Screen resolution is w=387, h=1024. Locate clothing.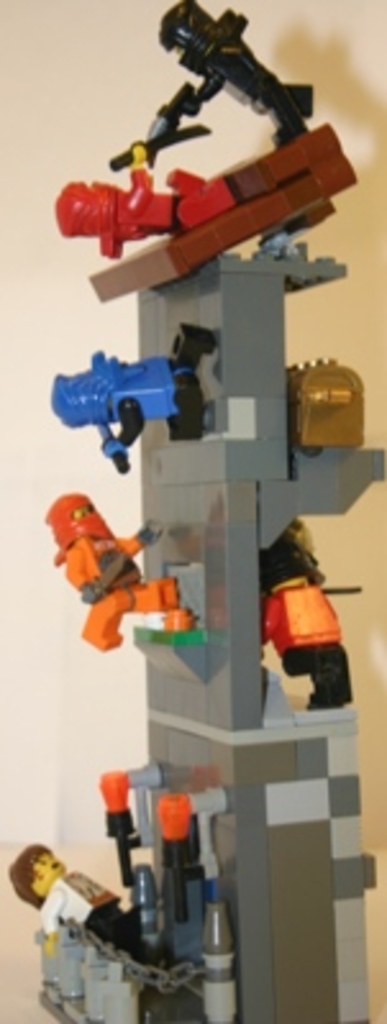
[left=103, top=351, right=174, bottom=428].
